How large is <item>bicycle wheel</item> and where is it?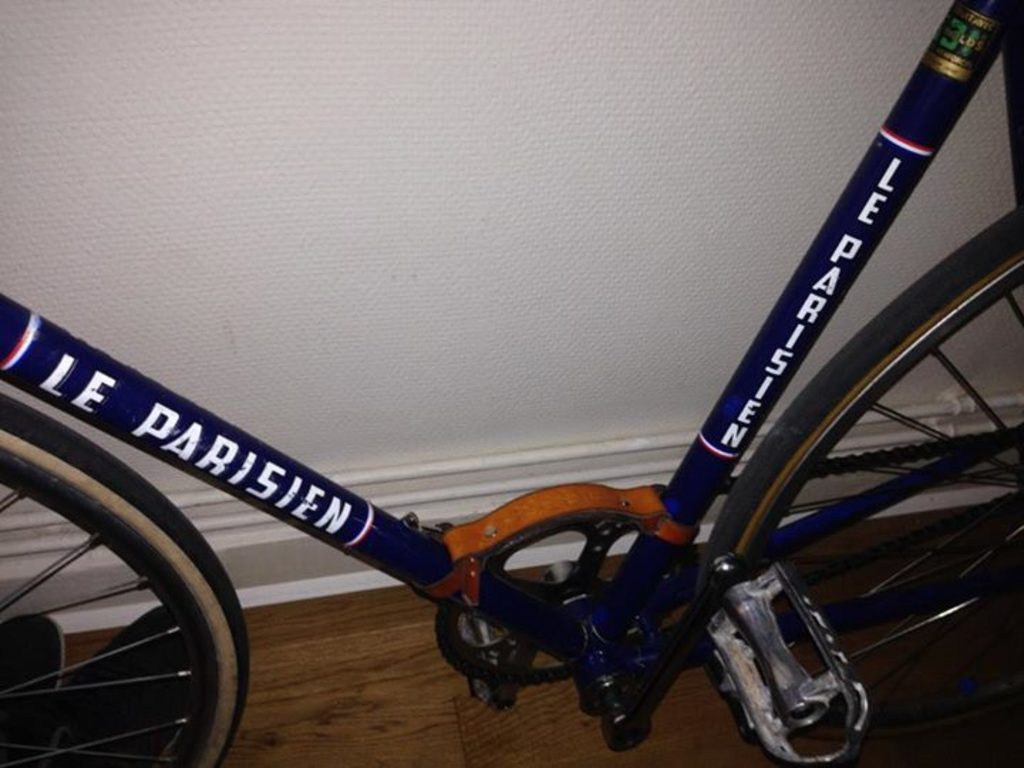
Bounding box: [727, 128, 1003, 734].
